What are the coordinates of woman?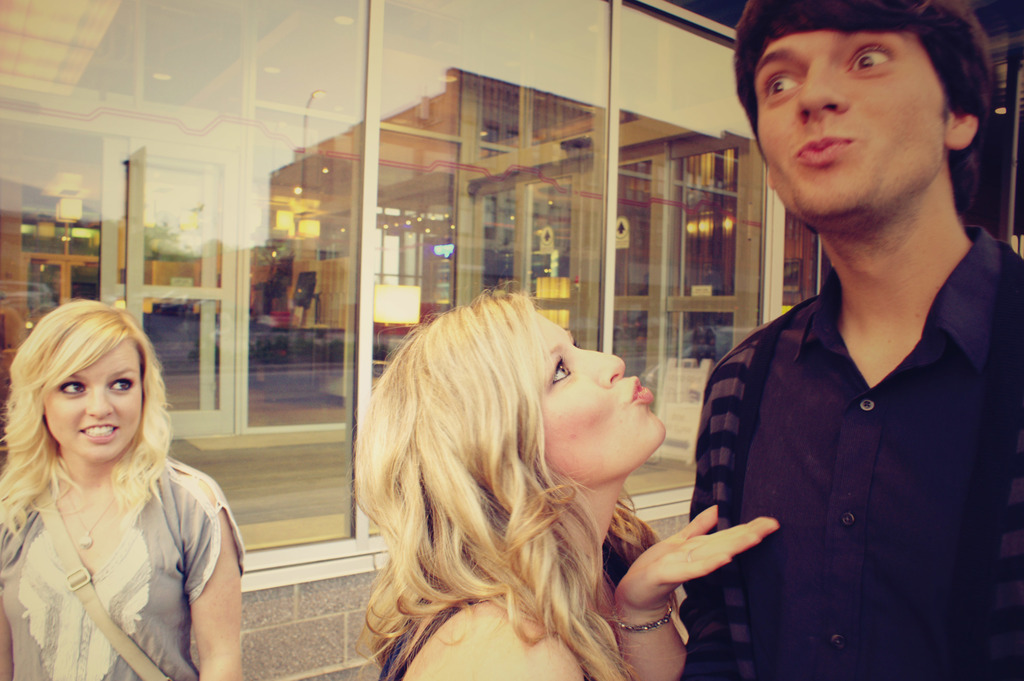
bbox=(357, 291, 783, 680).
